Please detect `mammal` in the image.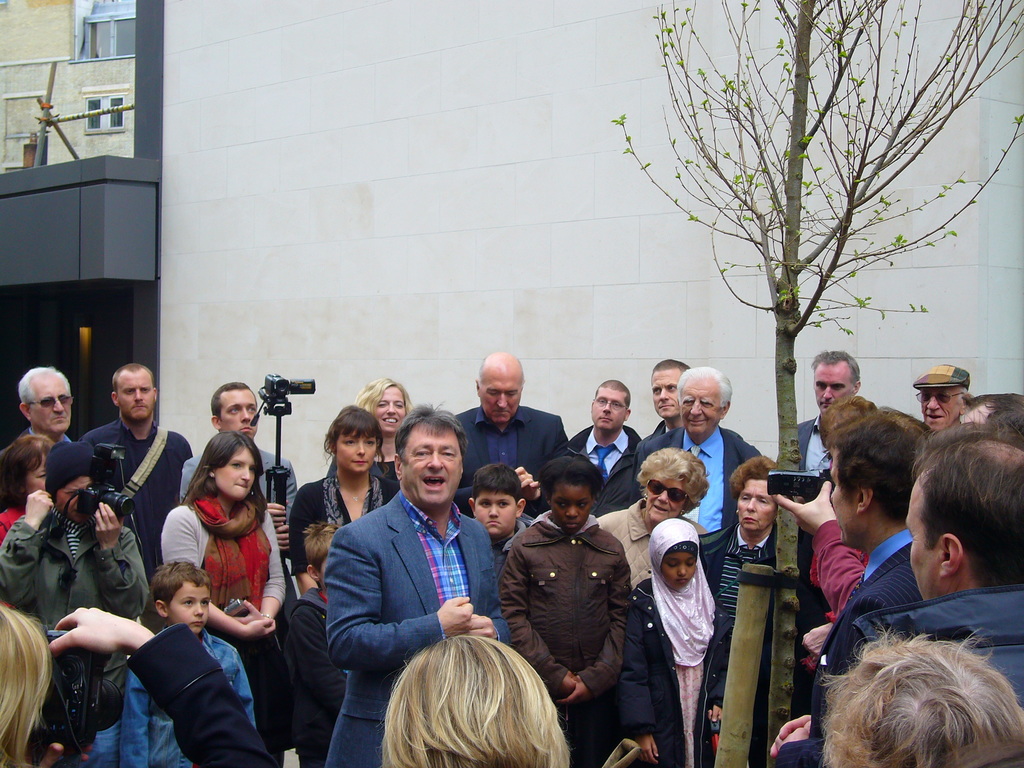
356 628 589 762.
